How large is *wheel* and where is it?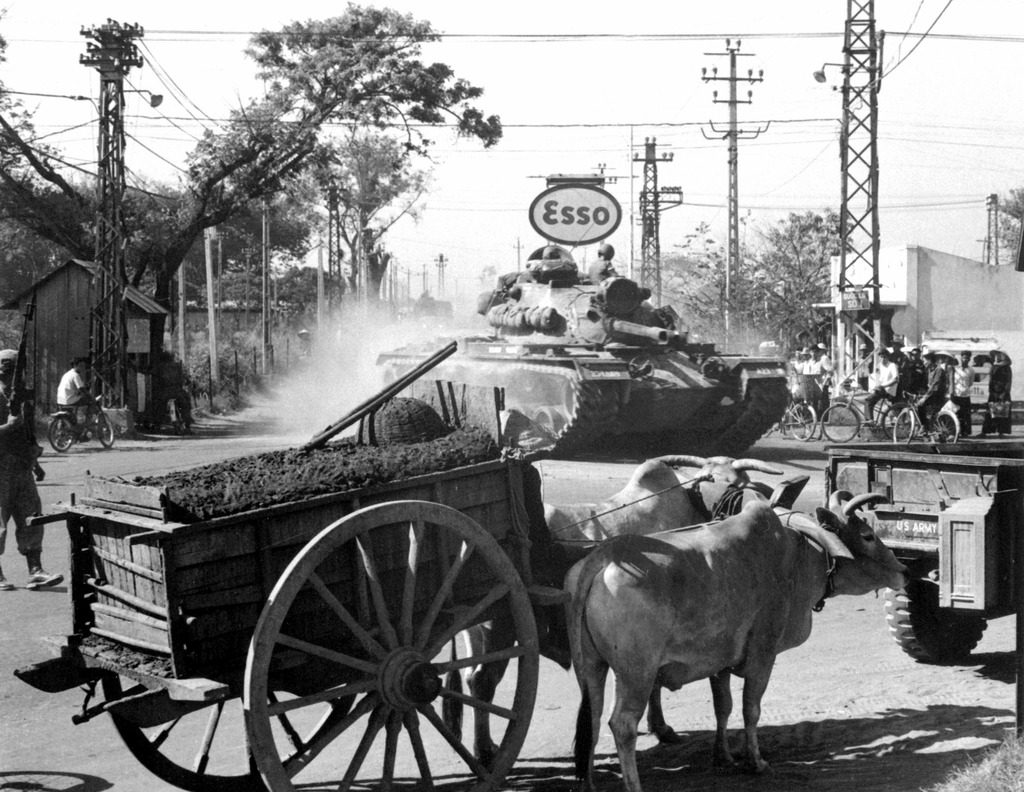
Bounding box: <bbox>814, 406, 858, 440</bbox>.
